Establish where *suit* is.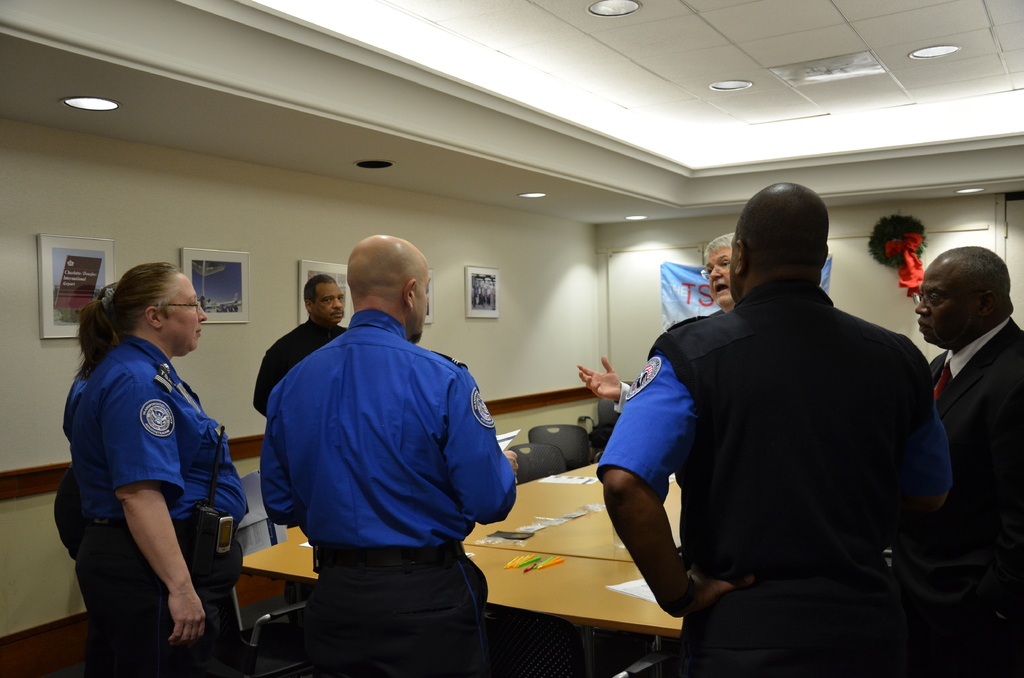
Established at bbox=(892, 246, 1023, 590).
